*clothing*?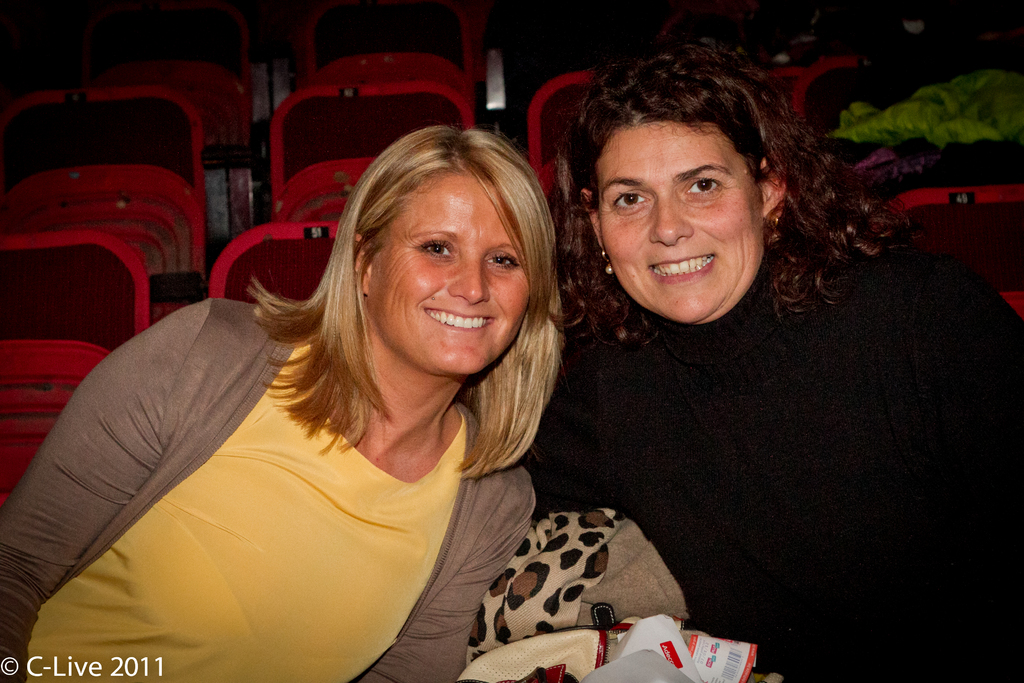
bbox(529, 245, 1023, 682)
